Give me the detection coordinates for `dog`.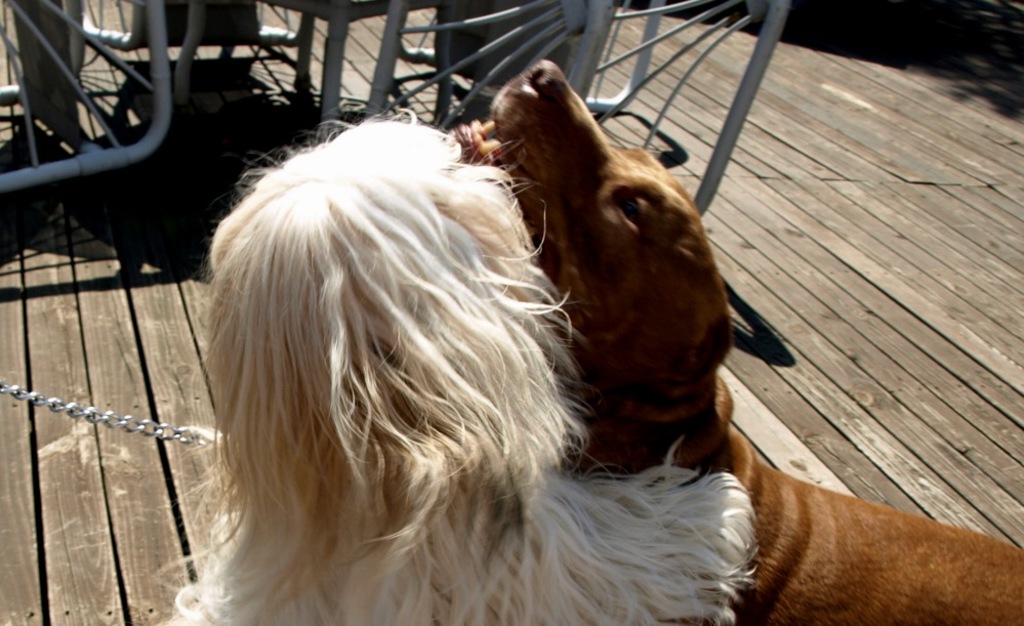
detection(441, 47, 1023, 625).
